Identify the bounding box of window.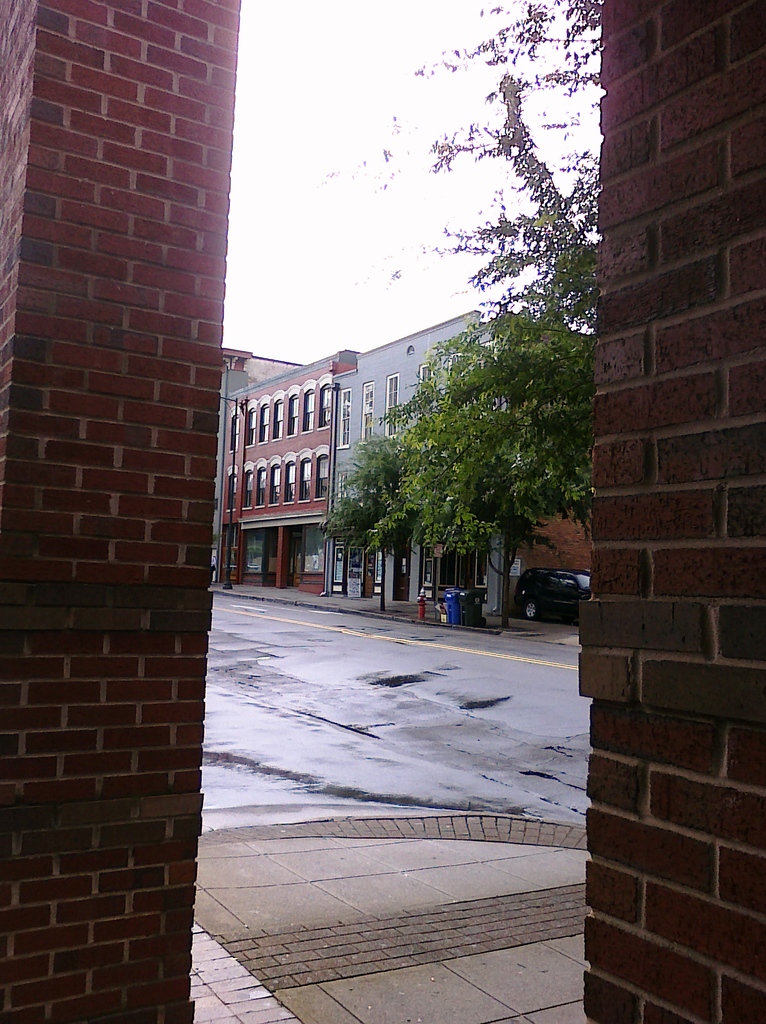
{"x1": 365, "y1": 385, "x2": 372, "y2": 443}.
